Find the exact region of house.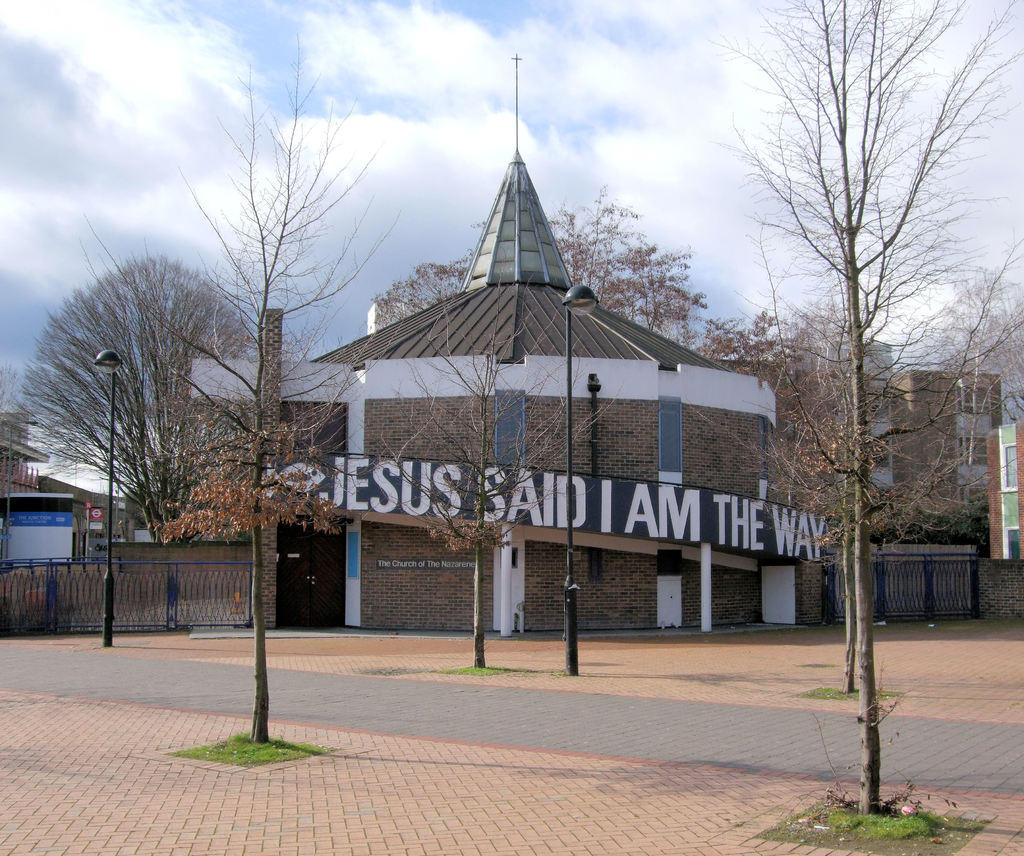
Exact region: (35, 476, 134, 542).
